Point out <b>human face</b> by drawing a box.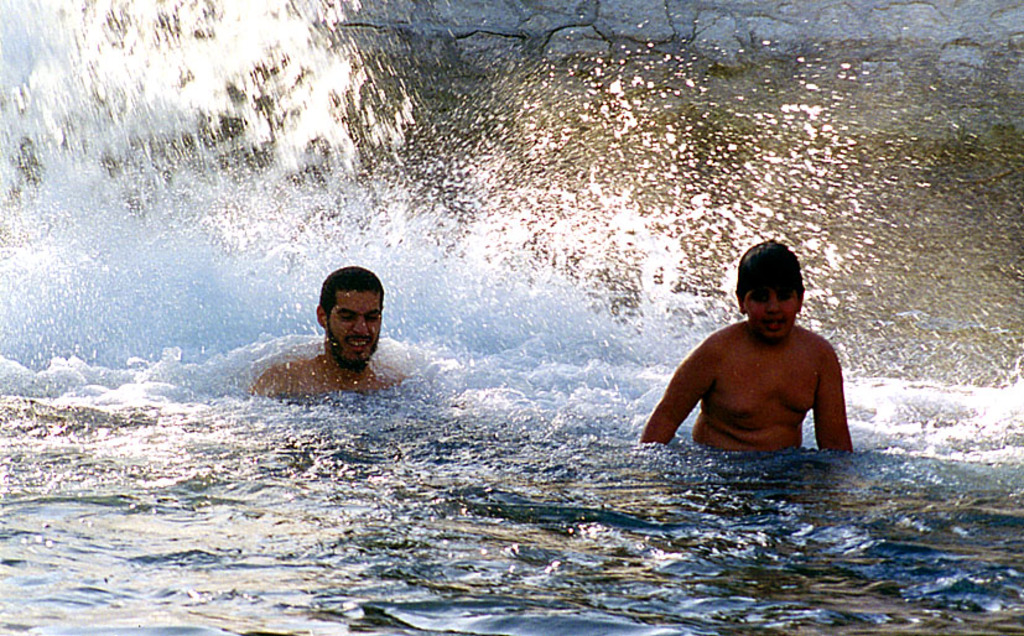
locate(742, 287, 802, 340).
